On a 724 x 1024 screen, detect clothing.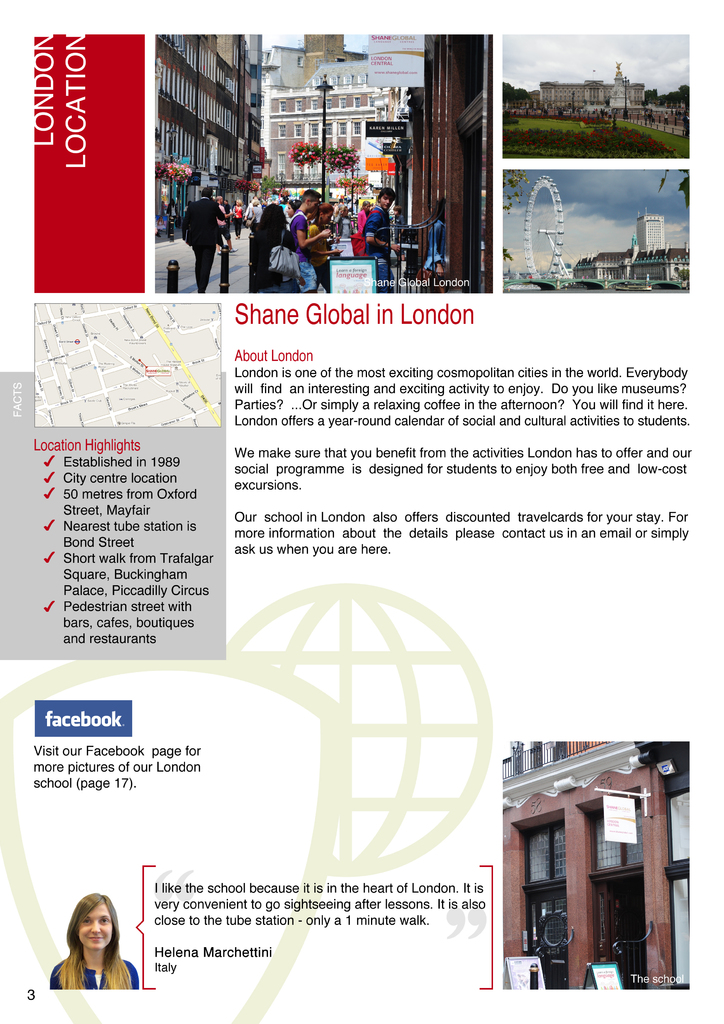
region(284, 211, 325, 293).
